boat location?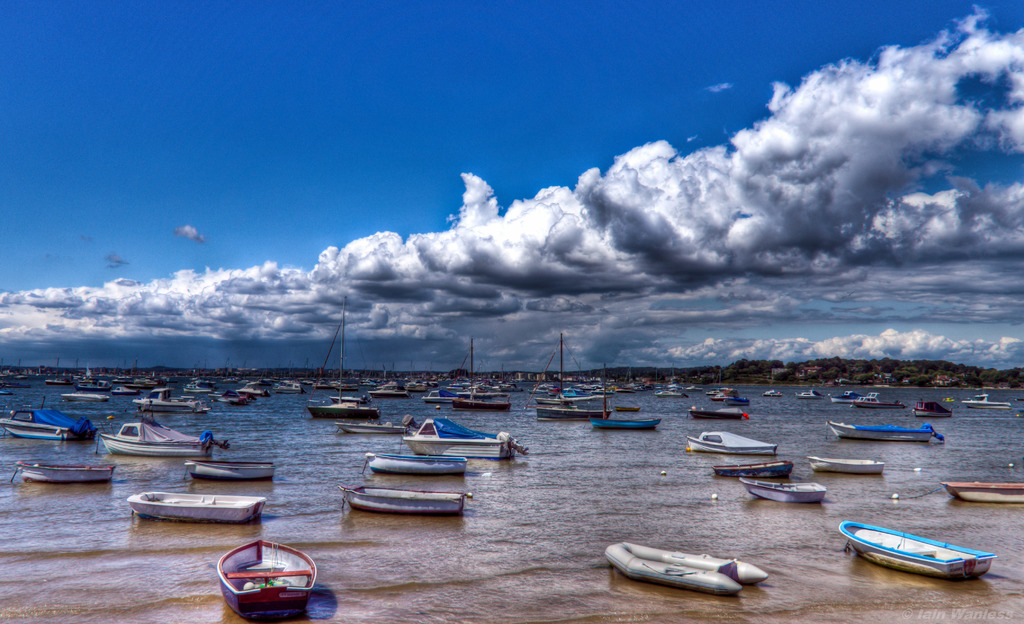
[left=334, top=483, right=470, bottom=512]
